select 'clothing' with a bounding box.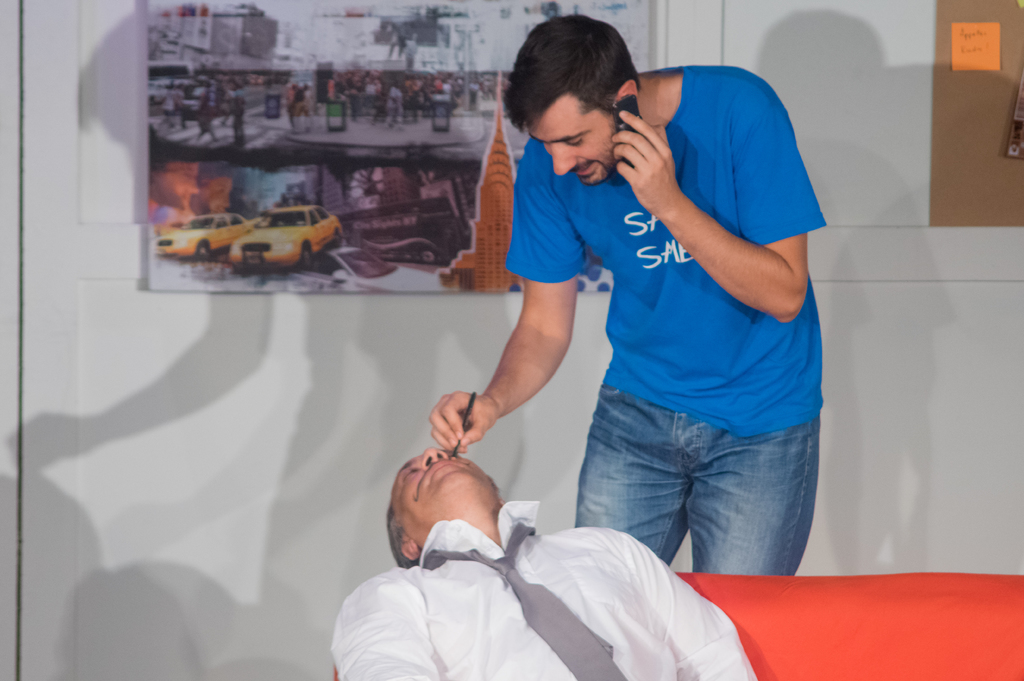
select_region(332, 500, 757, 680).
